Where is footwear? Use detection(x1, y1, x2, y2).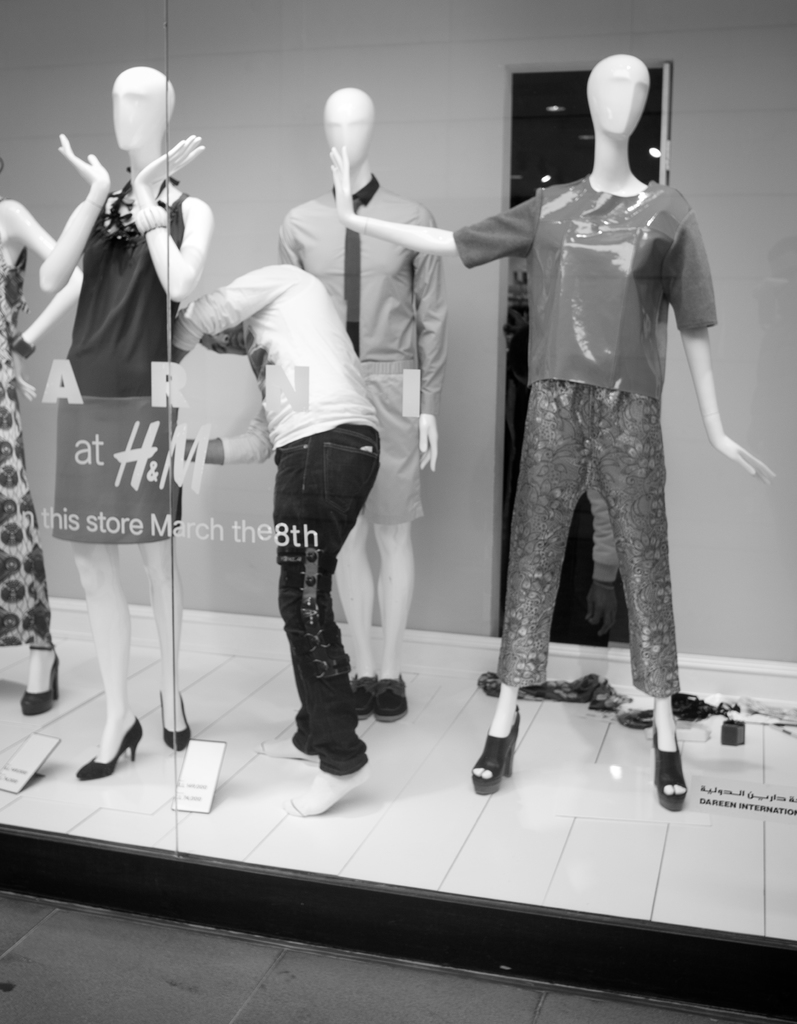
detection(655, 719, 689, 810).
